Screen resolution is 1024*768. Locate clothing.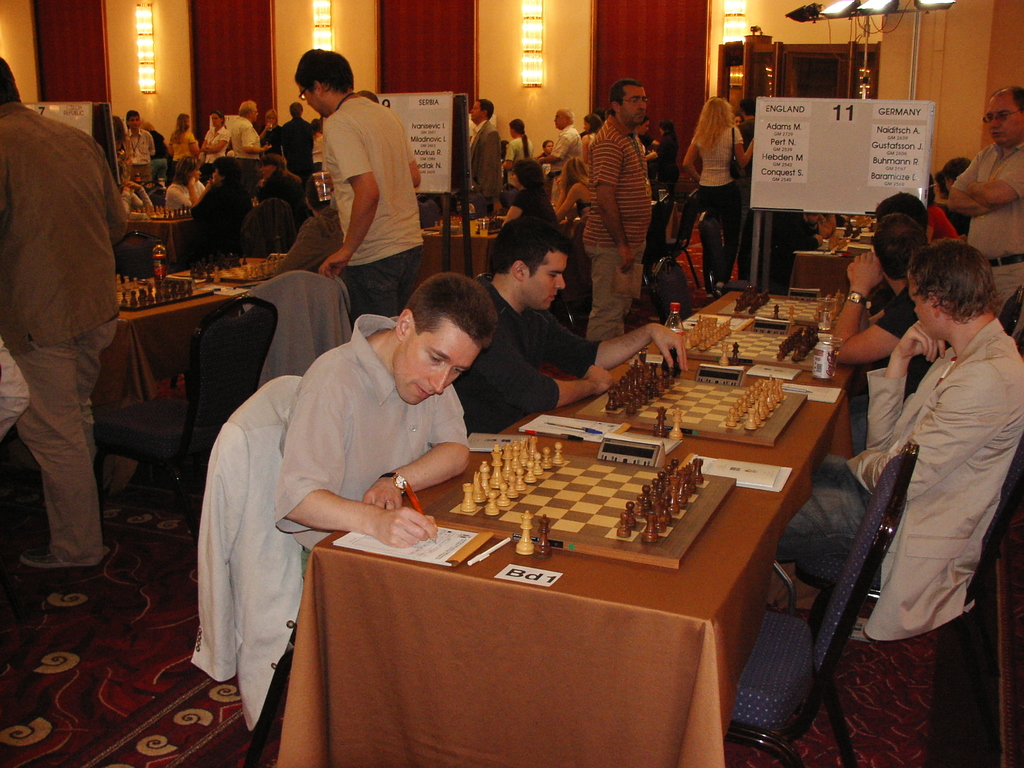
{"x1": 470, "y1": 115, "x2": 501, "y2": 214}.
